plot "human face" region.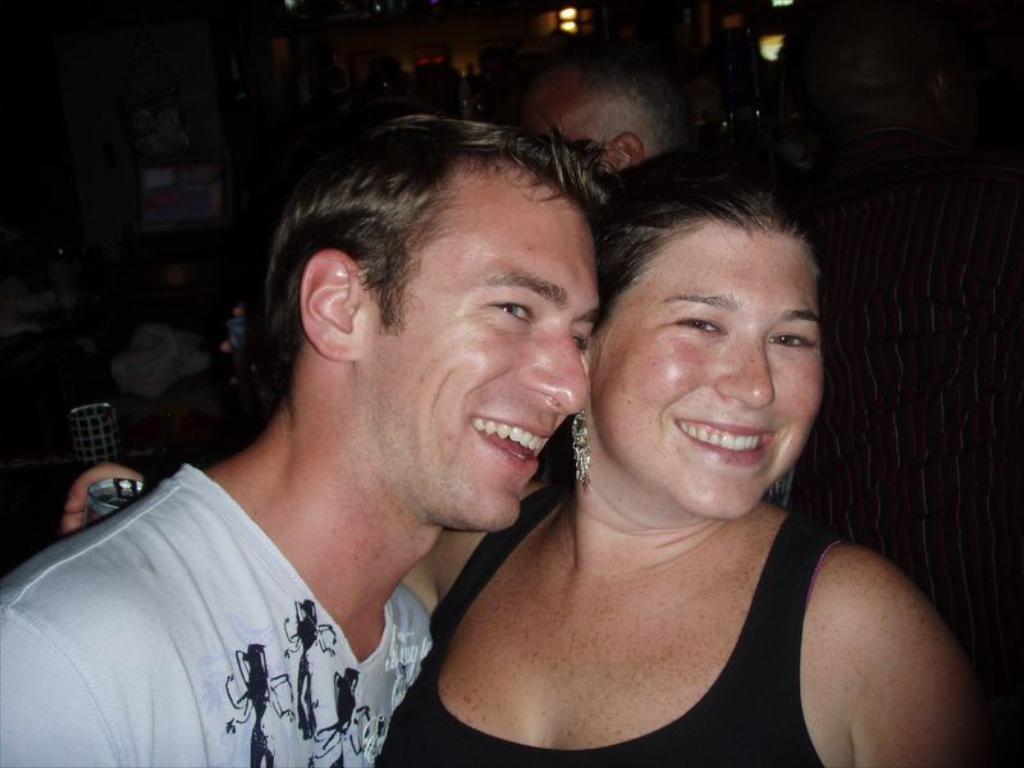
Plotted at [507, 99, 611, 178].
